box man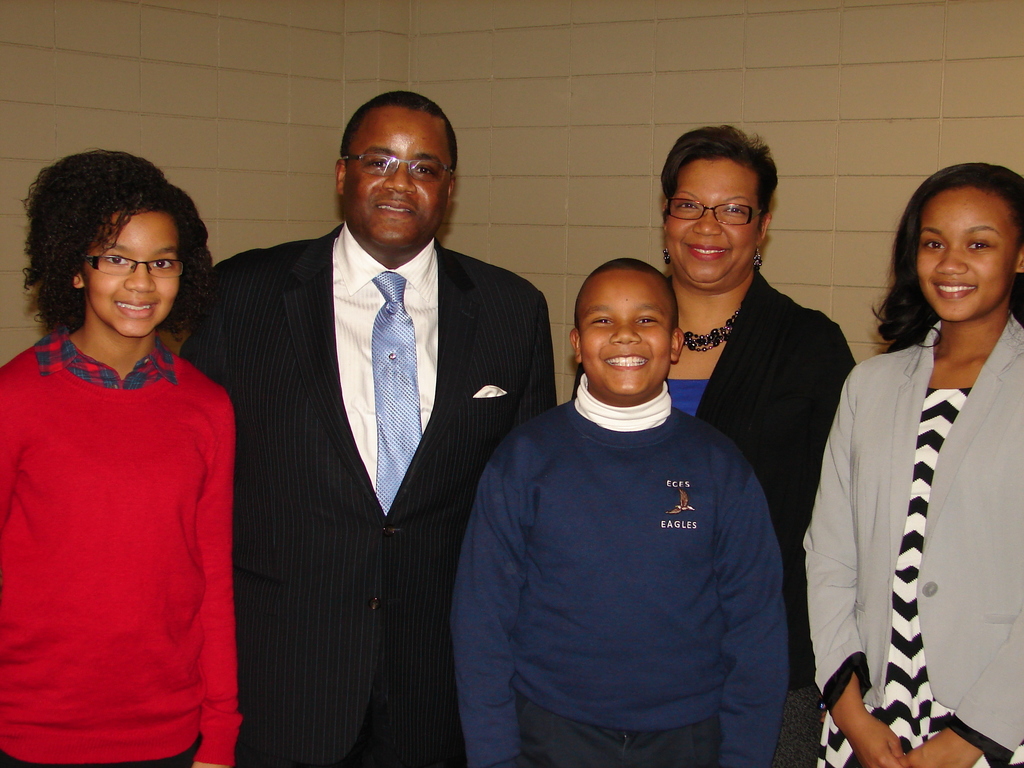
[193,100,544,751]
